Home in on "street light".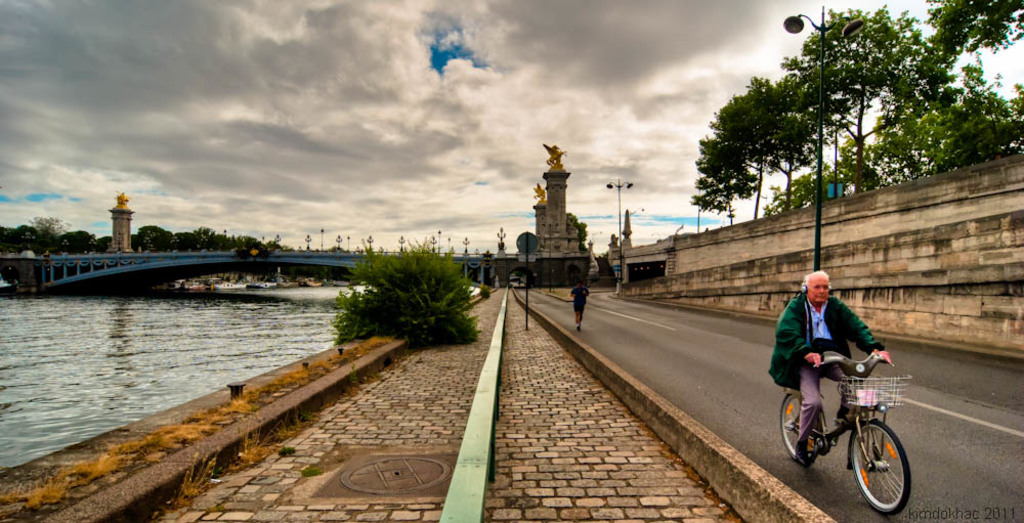
Homed in at pyautogui.locateOnScreen(336, 233, 341, 251).
